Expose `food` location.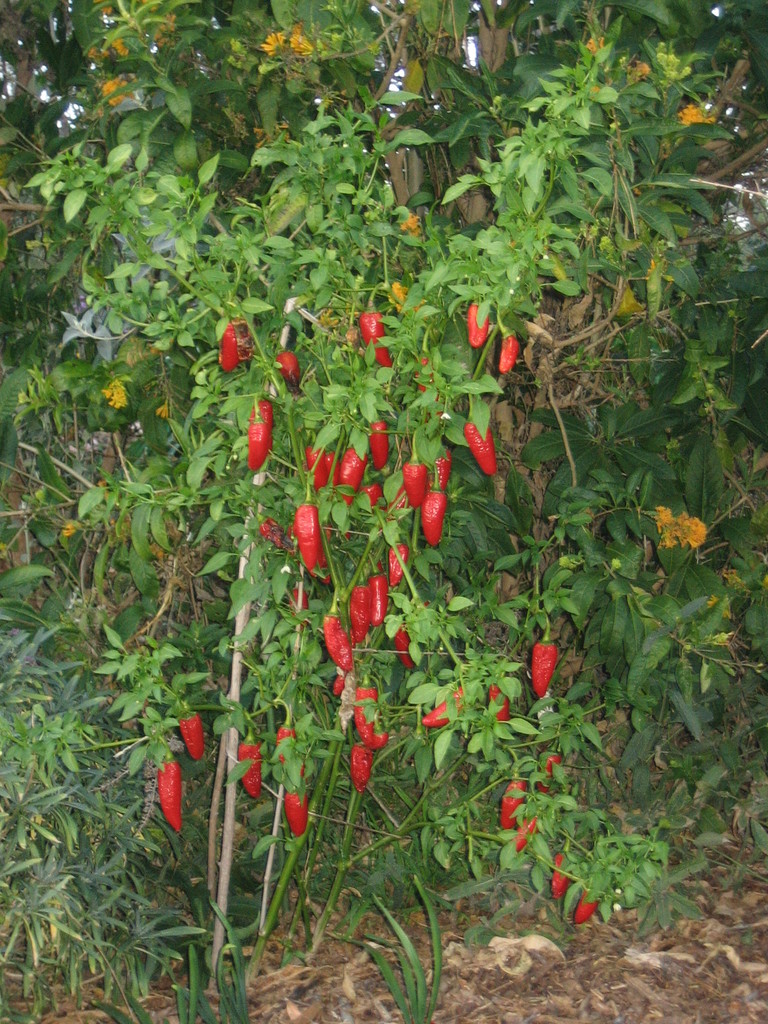
Exposed at region(537, 755, 561, 798).
